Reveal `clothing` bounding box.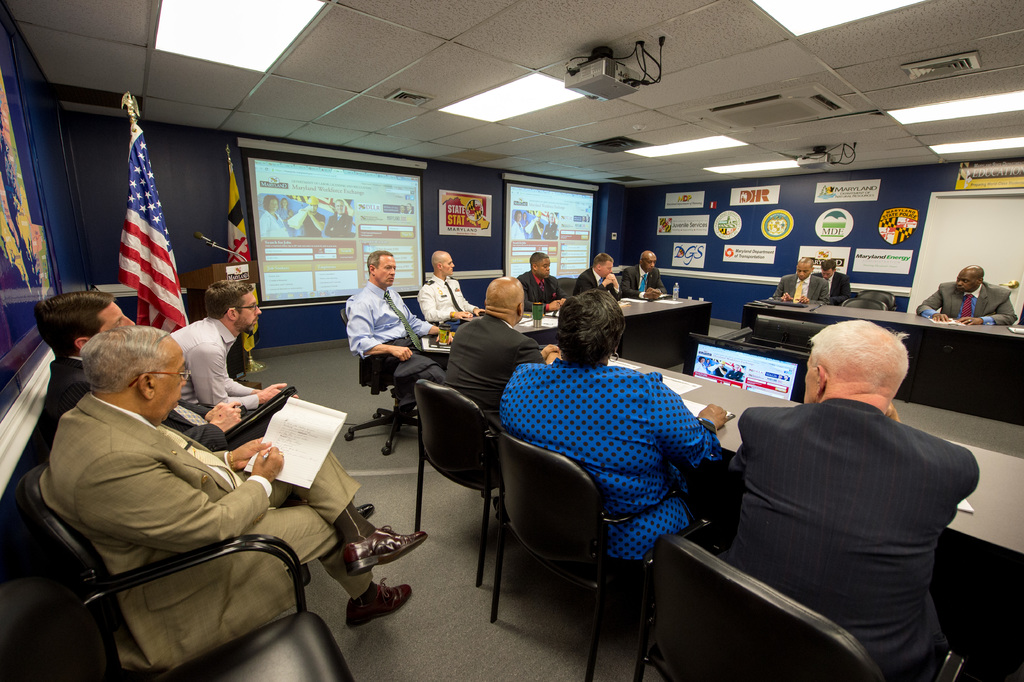
Revealed: left=37, top=394, right=372, bottom=671.
